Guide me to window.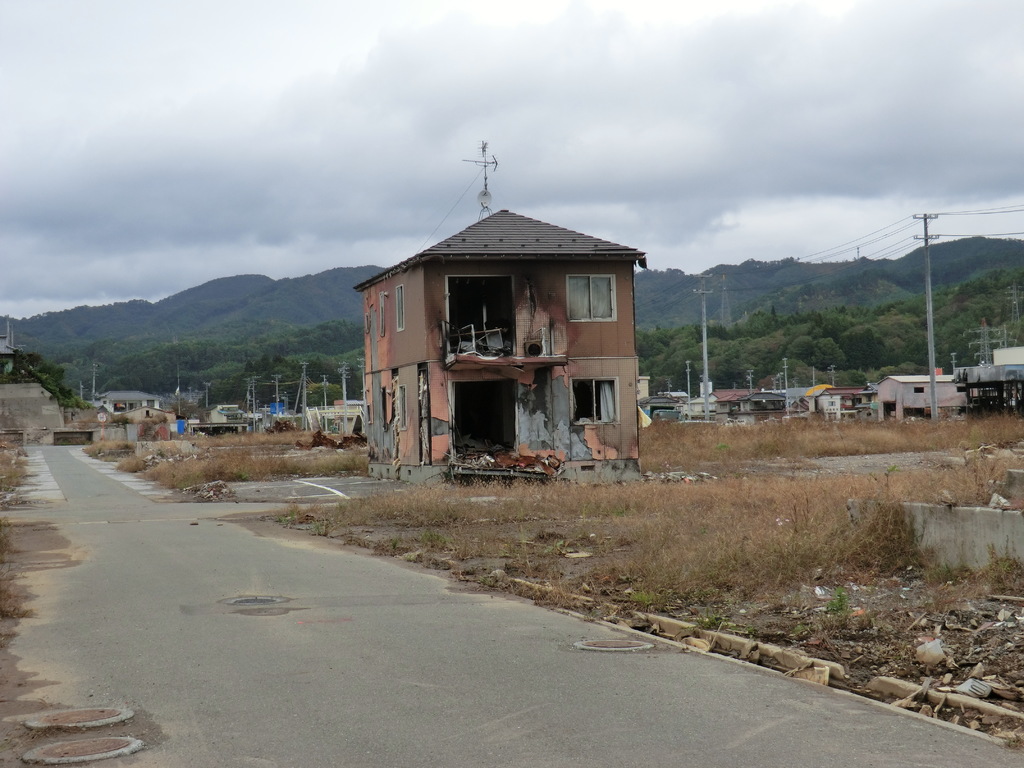
Guidance: {"x1": 719, "y1": 406, "x2": 726, "y2": 408}.
